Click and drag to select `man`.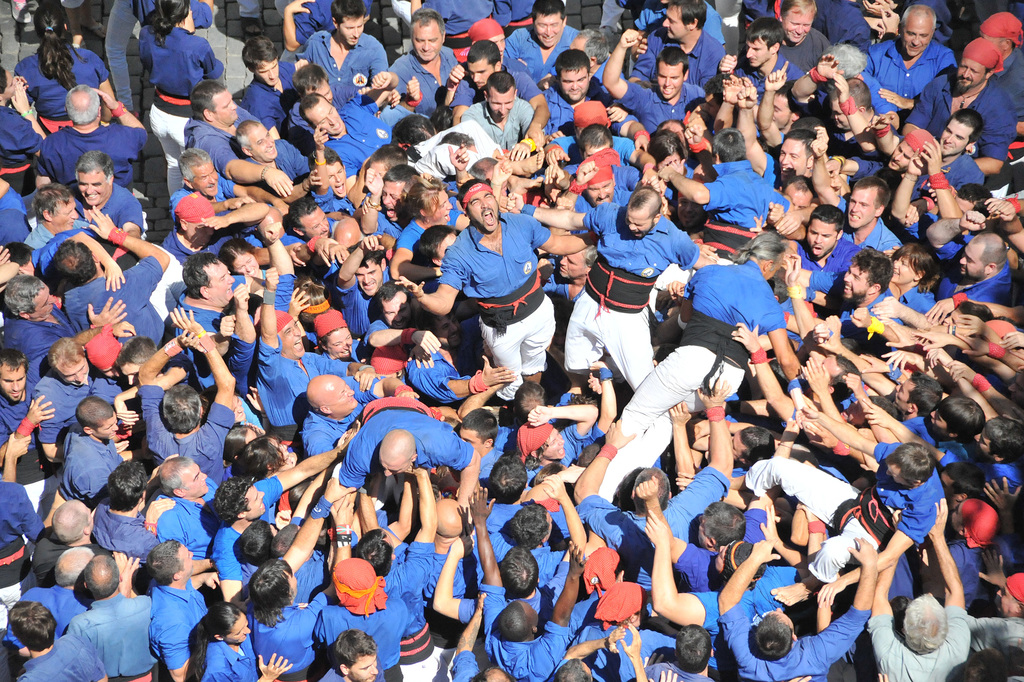
Selection: x1=29, y1=78, x2=151, y2=204.
